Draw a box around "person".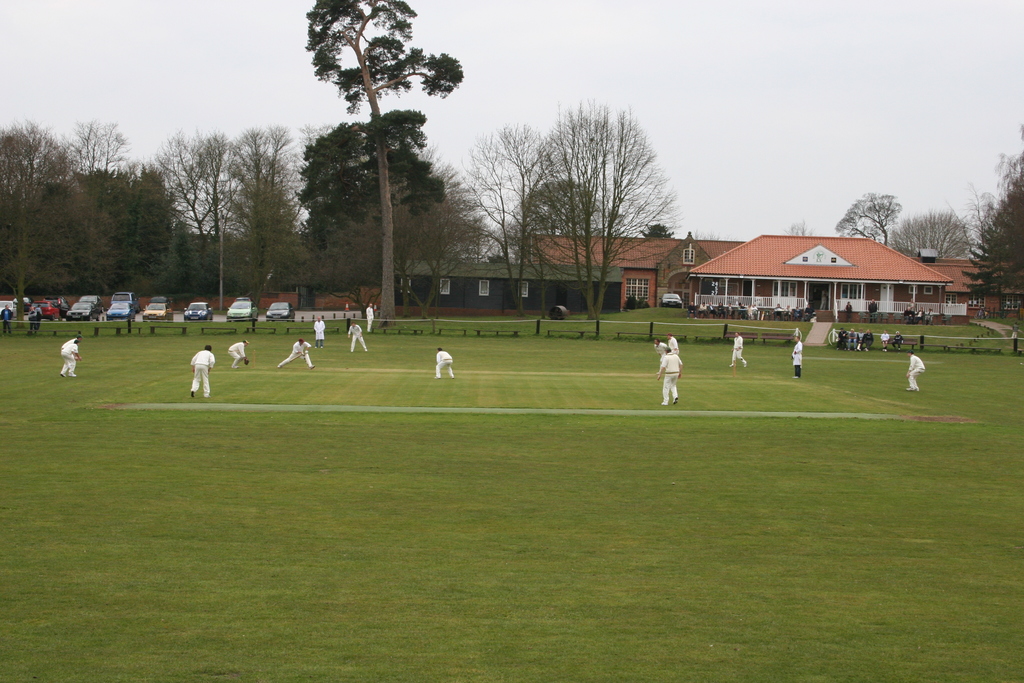
l=745, t=305, r=754, b=321.
